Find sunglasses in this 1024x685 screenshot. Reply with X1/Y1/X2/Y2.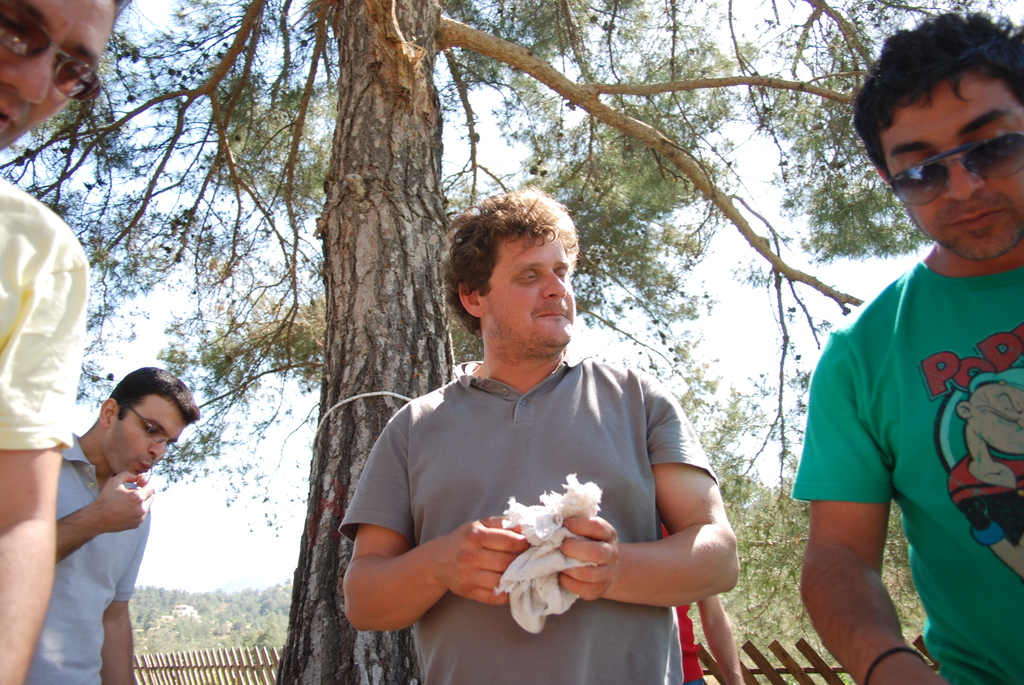
0/0/105/106.
